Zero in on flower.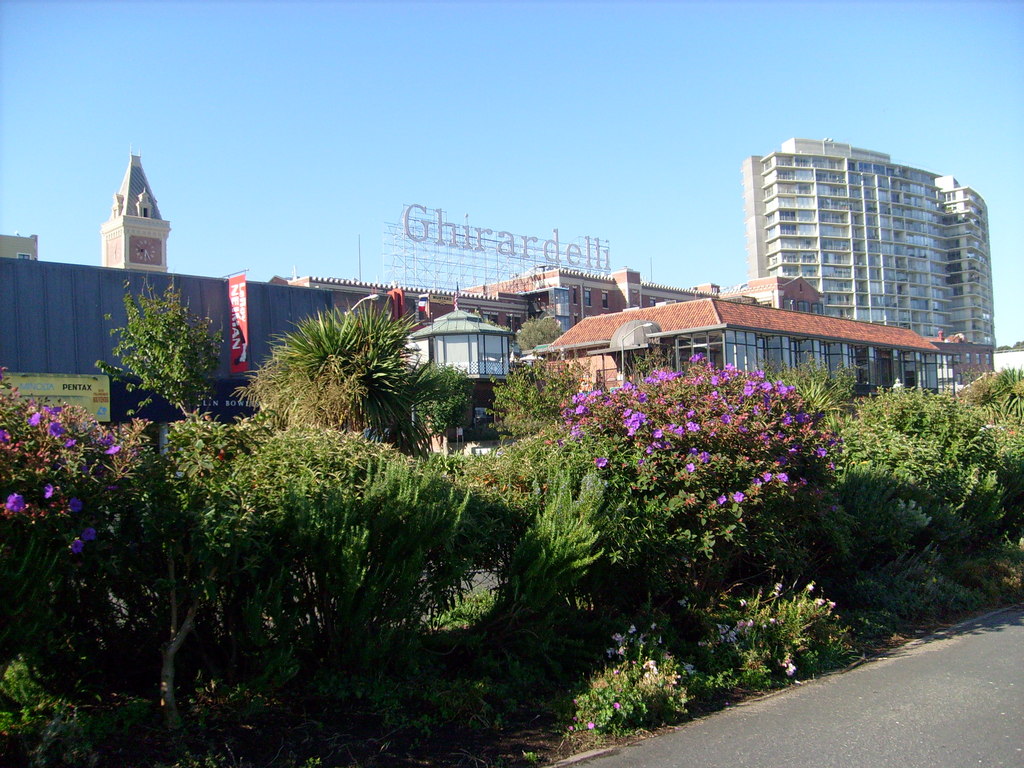
Zeroed in: left=693, top=451, right=709, bottom=460.
